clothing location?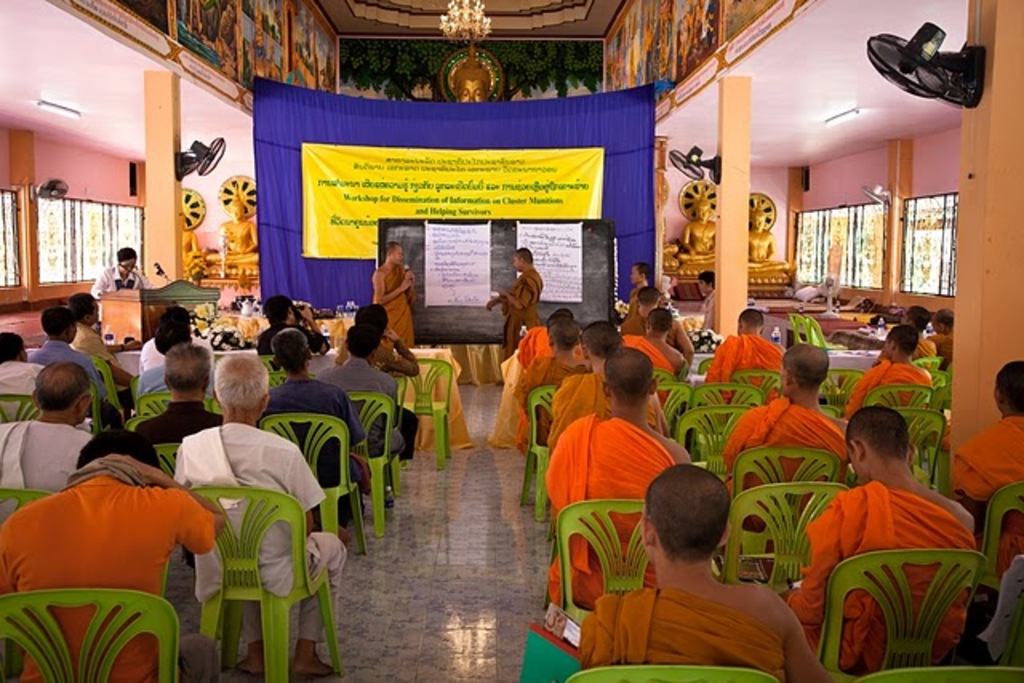
bbox=(514, 353, 578, 403)
